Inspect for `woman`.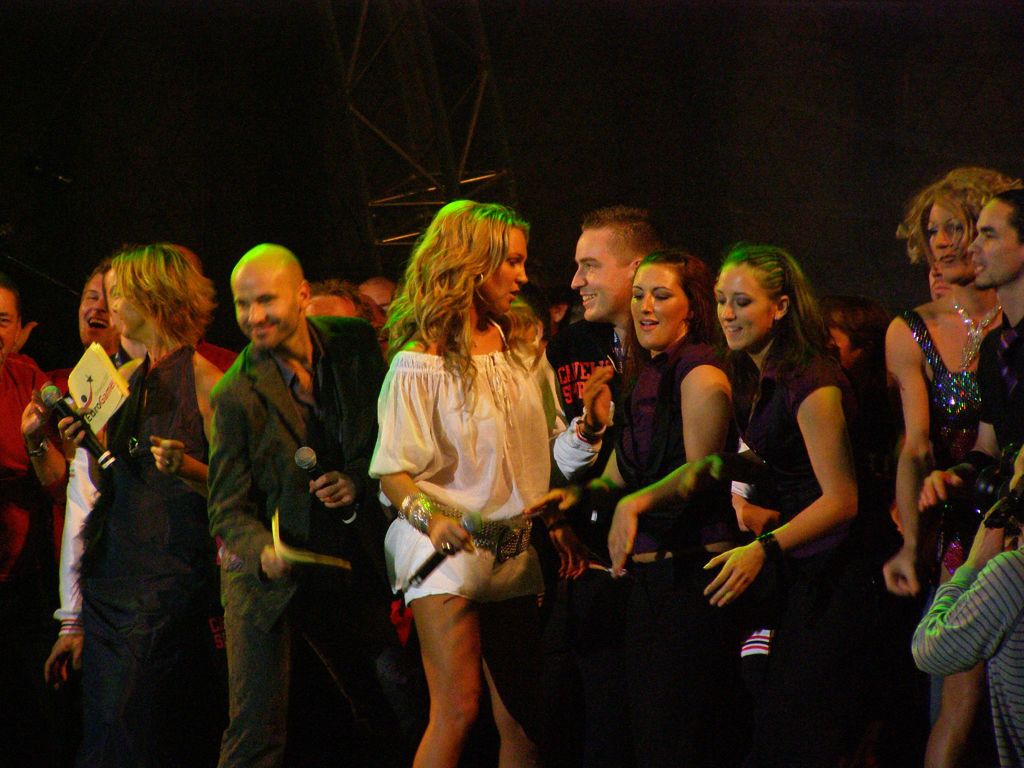
Inspection: bbox=[680, 249, 872, 767].
